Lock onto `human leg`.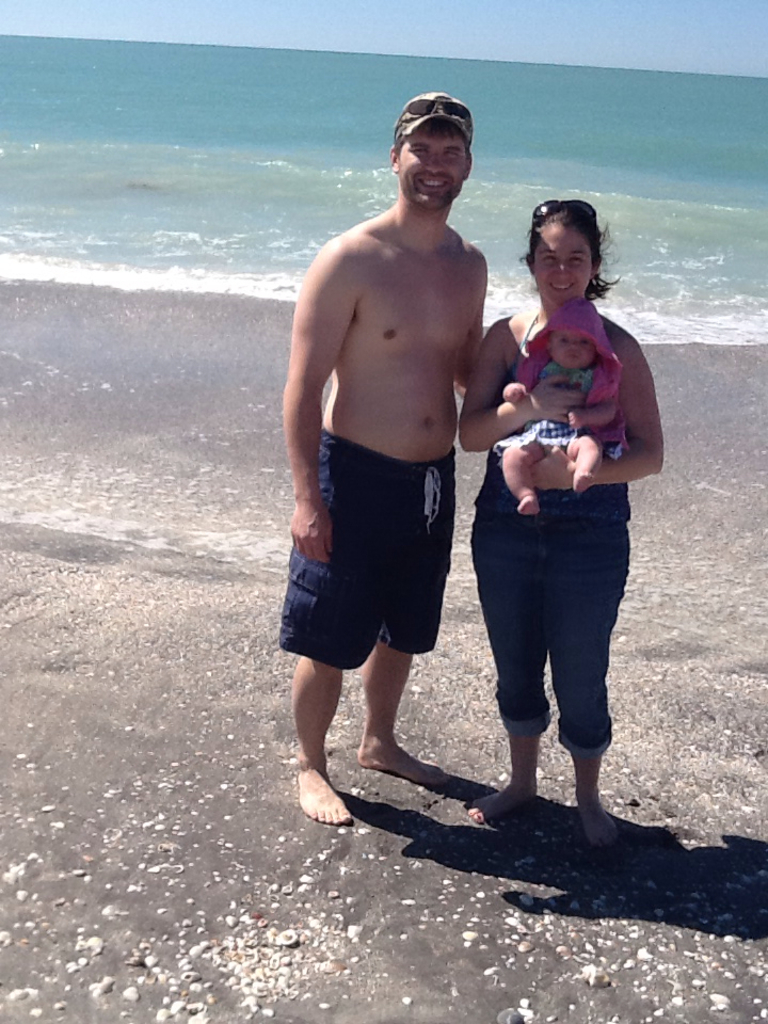
Locked: BBox(469, 509, 544, 818).
